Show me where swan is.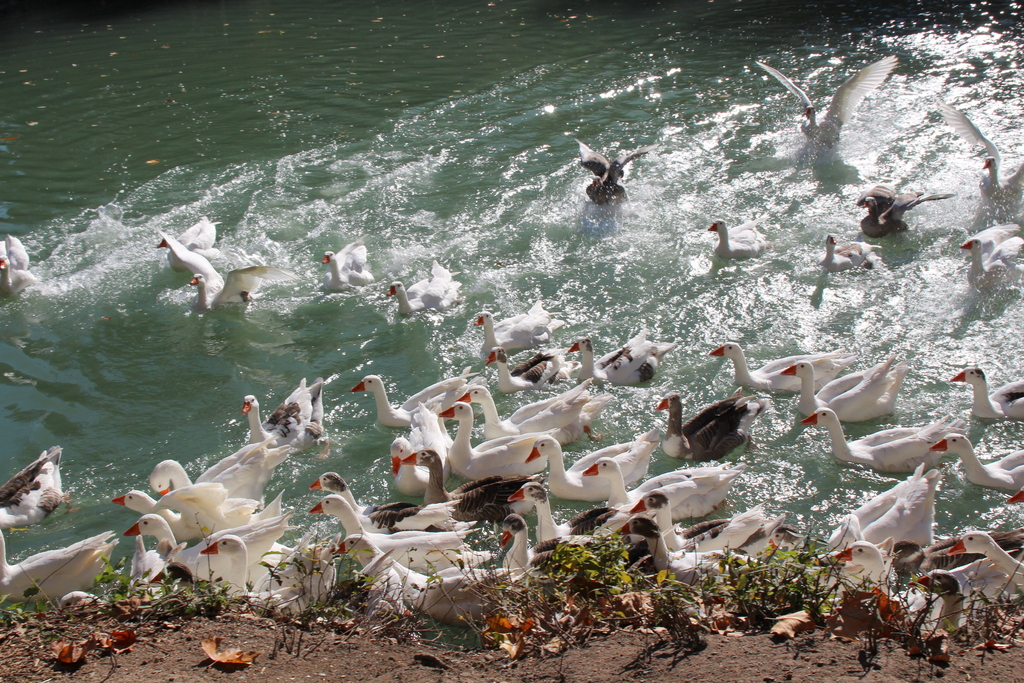
swan is at x1=163, y1=230, x2=296, y2=316.
